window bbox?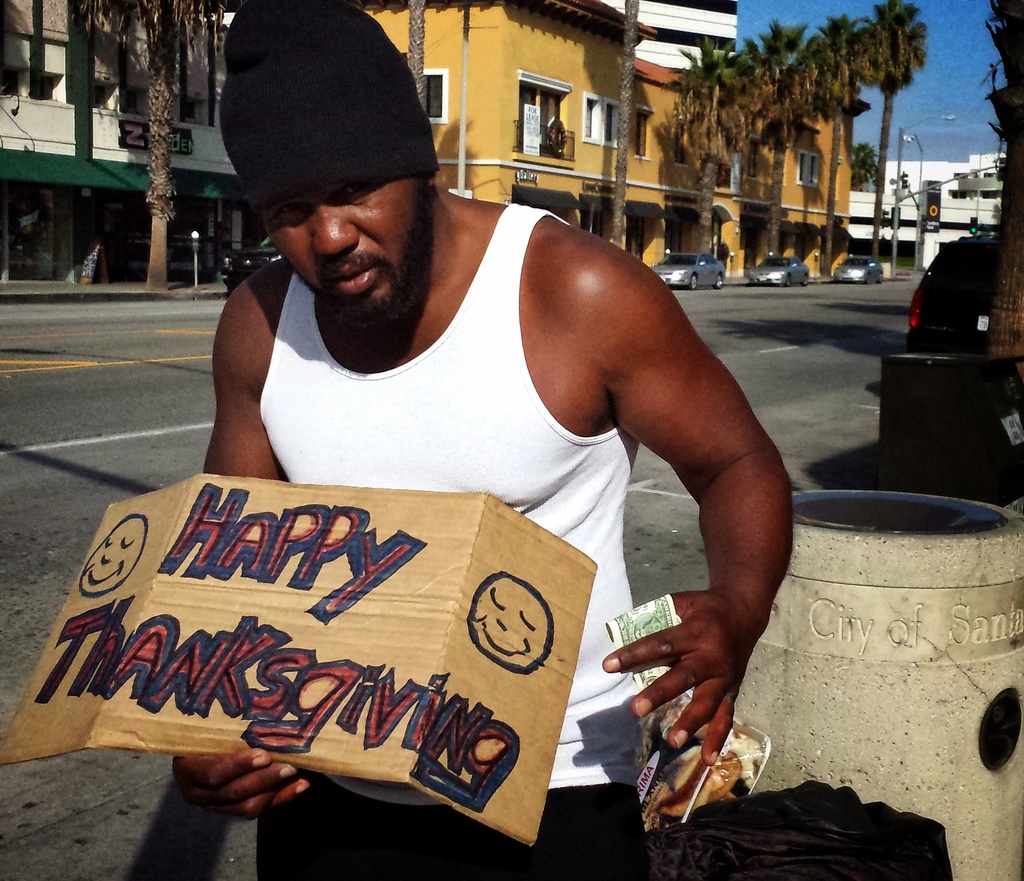
select_region(801, 154, 818, 191)
